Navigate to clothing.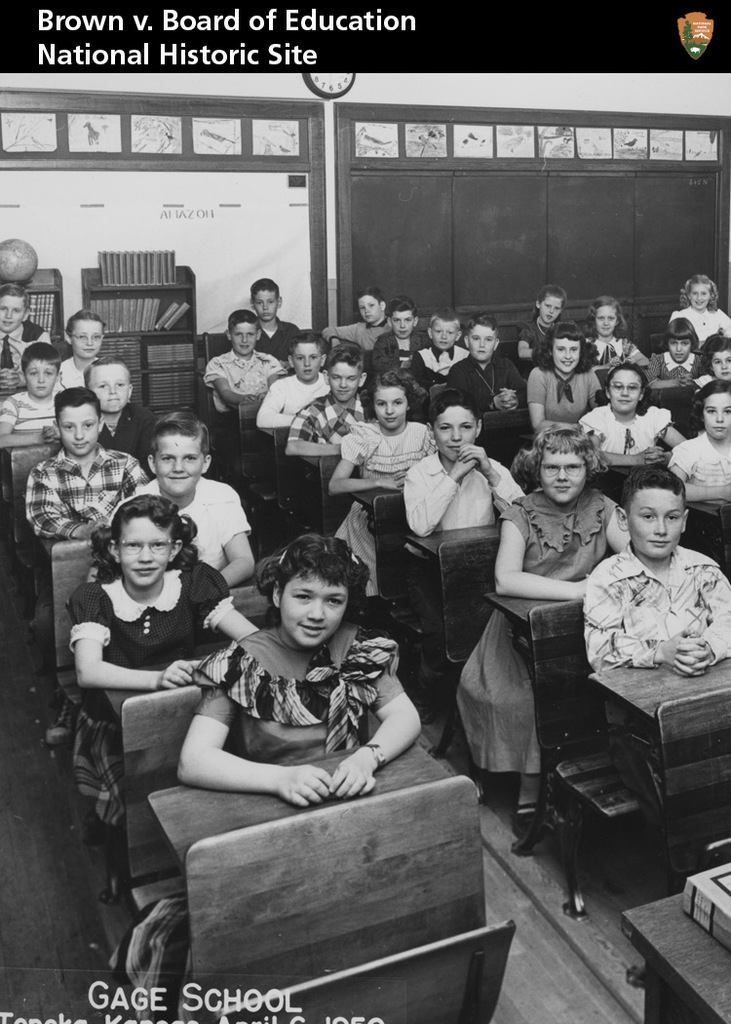
Navigation target: box(589, 546, 730, 677).
